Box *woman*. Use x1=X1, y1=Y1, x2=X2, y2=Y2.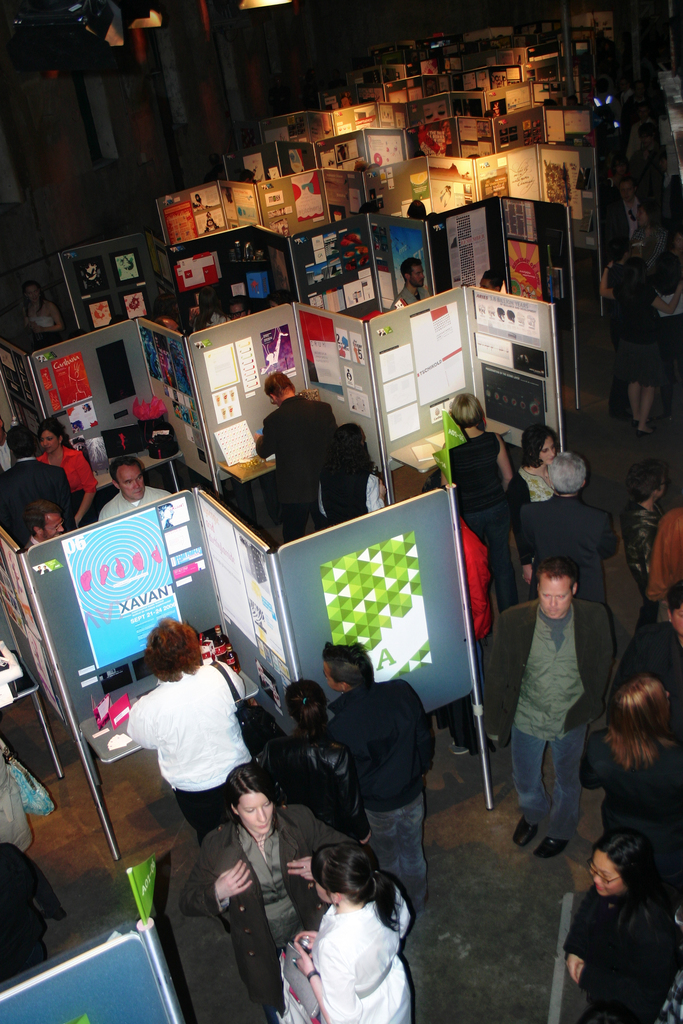
x1=193, y1=287, x2=228, y2=330.
